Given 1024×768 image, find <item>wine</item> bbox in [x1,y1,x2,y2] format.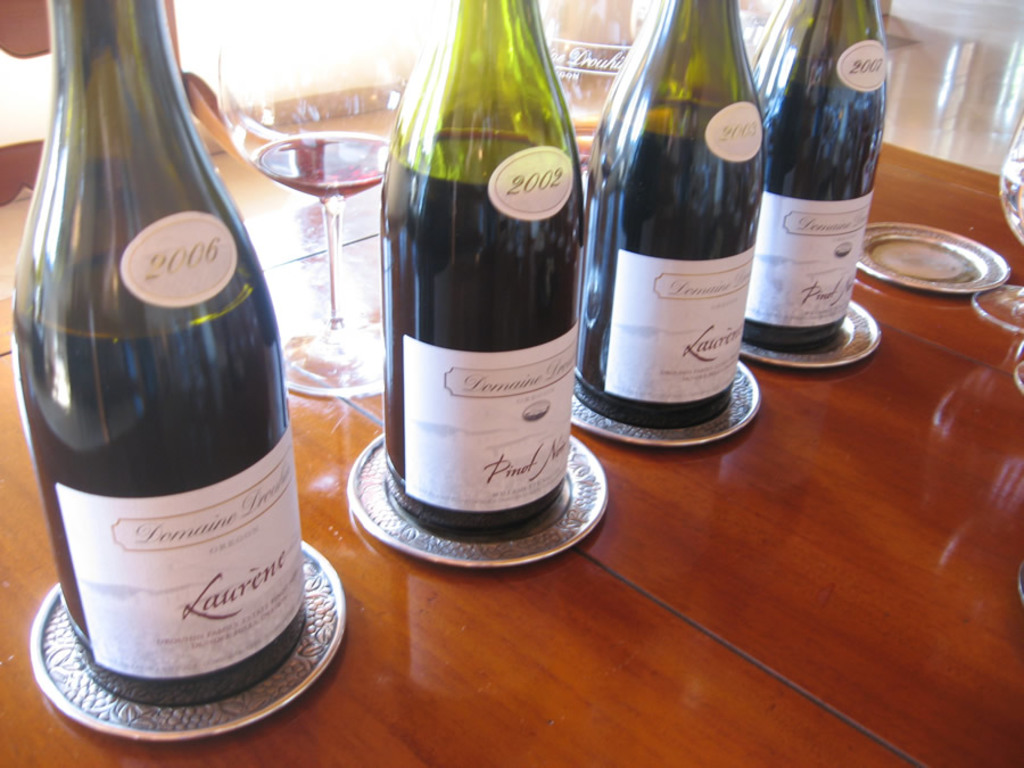
[11,0,315,712].
